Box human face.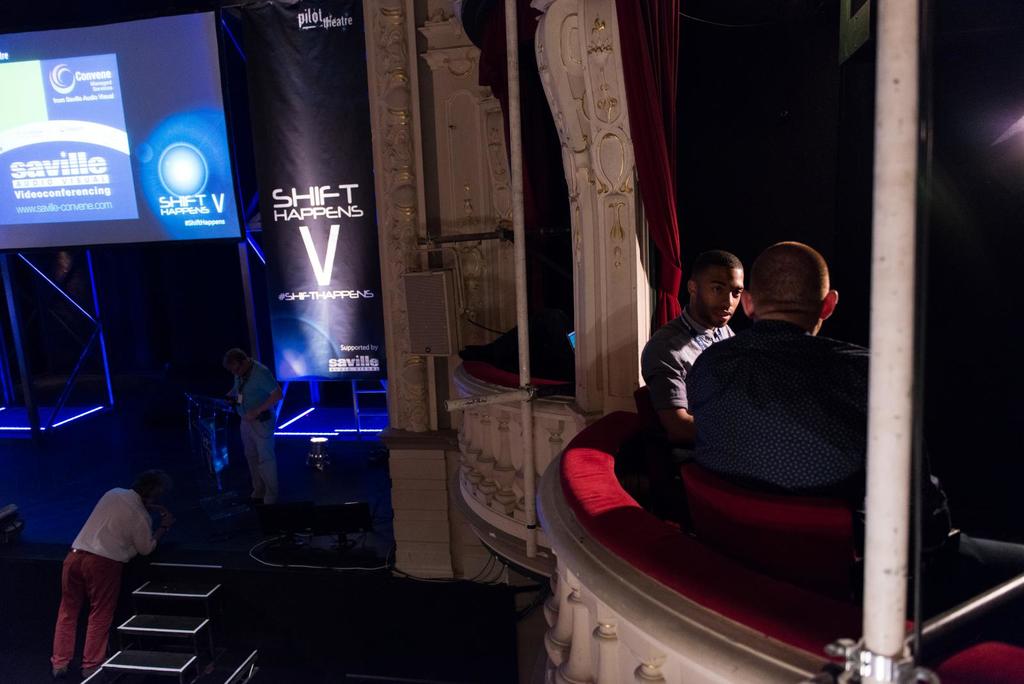
x1=692 y1=265 x2=749 y2=329.
